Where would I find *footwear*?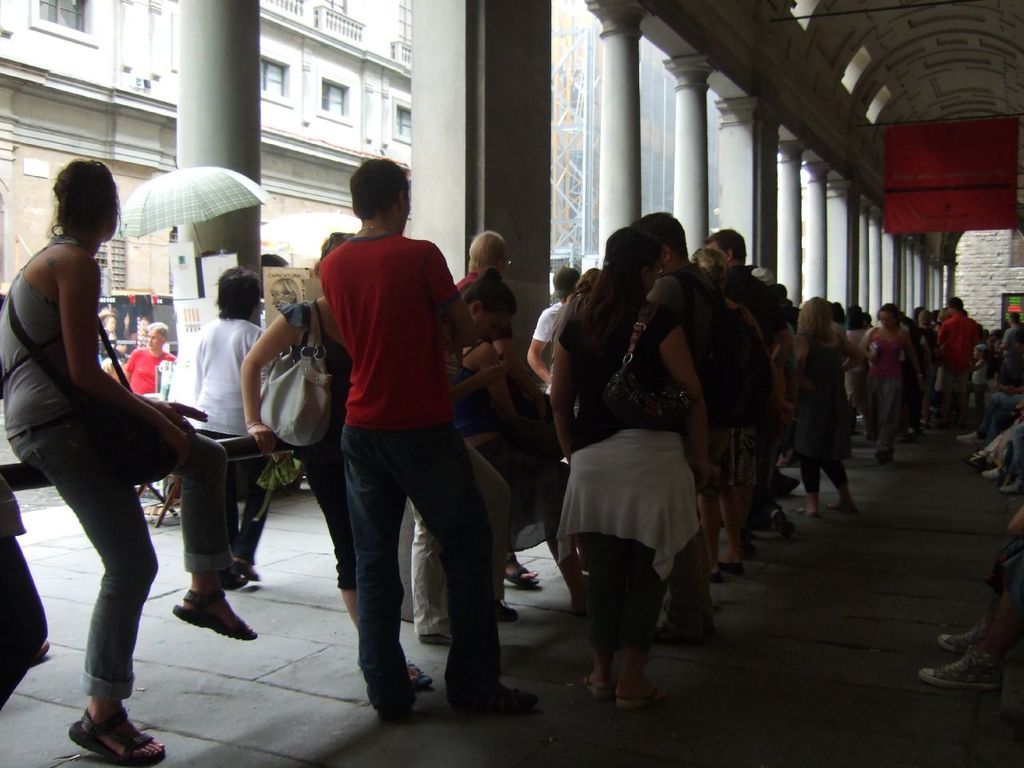
At locate(582, 670, 658, 710).
